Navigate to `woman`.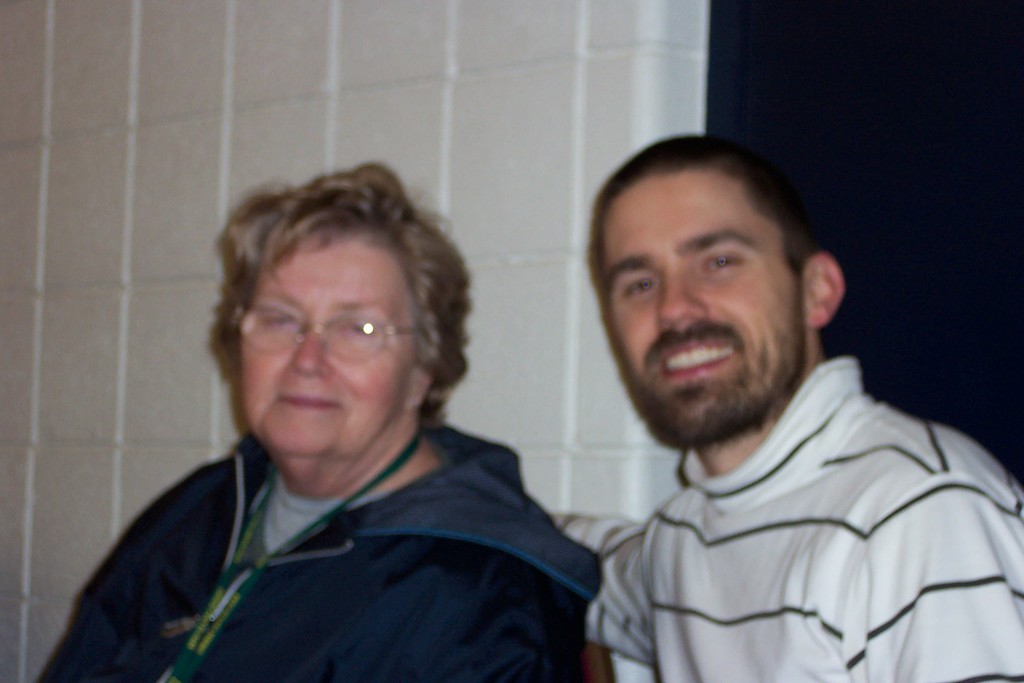
Navigation target: pyautogui.locateOnScreen(72, 163, 607, 682).
